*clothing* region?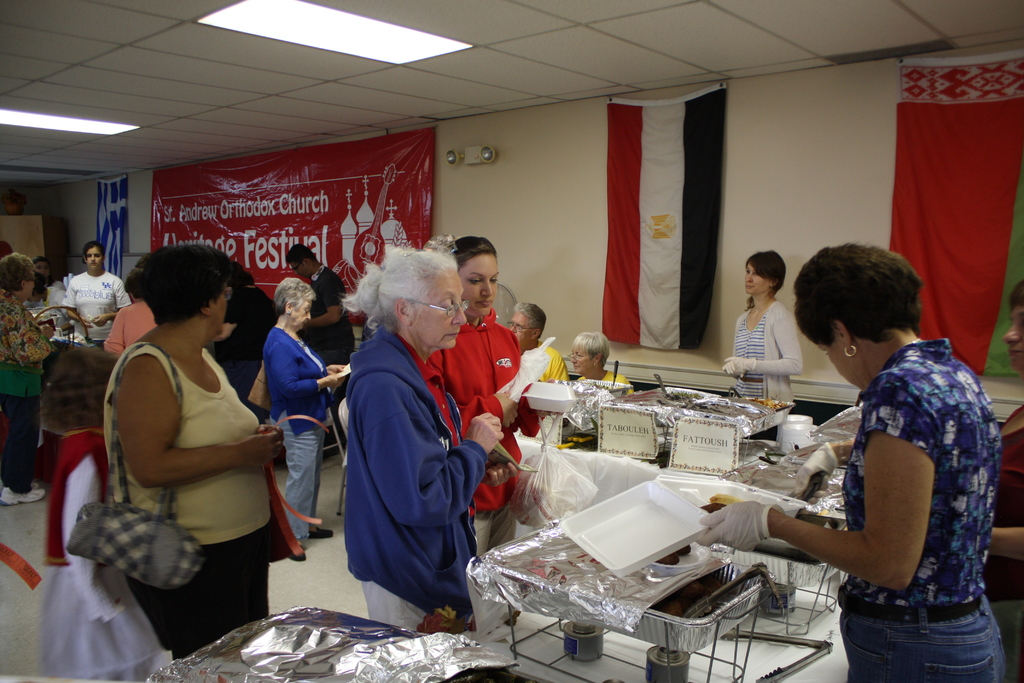
x1=106 y1=299 x2=154 y2=355
